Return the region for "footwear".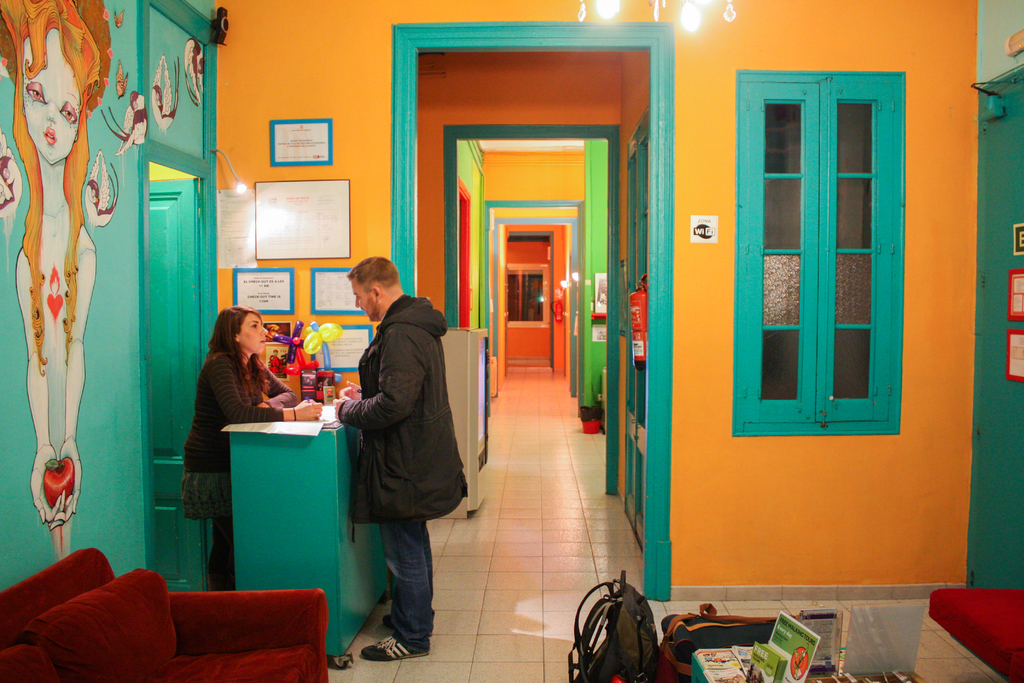
(left=362, top=630, right=427, bottom=661).
